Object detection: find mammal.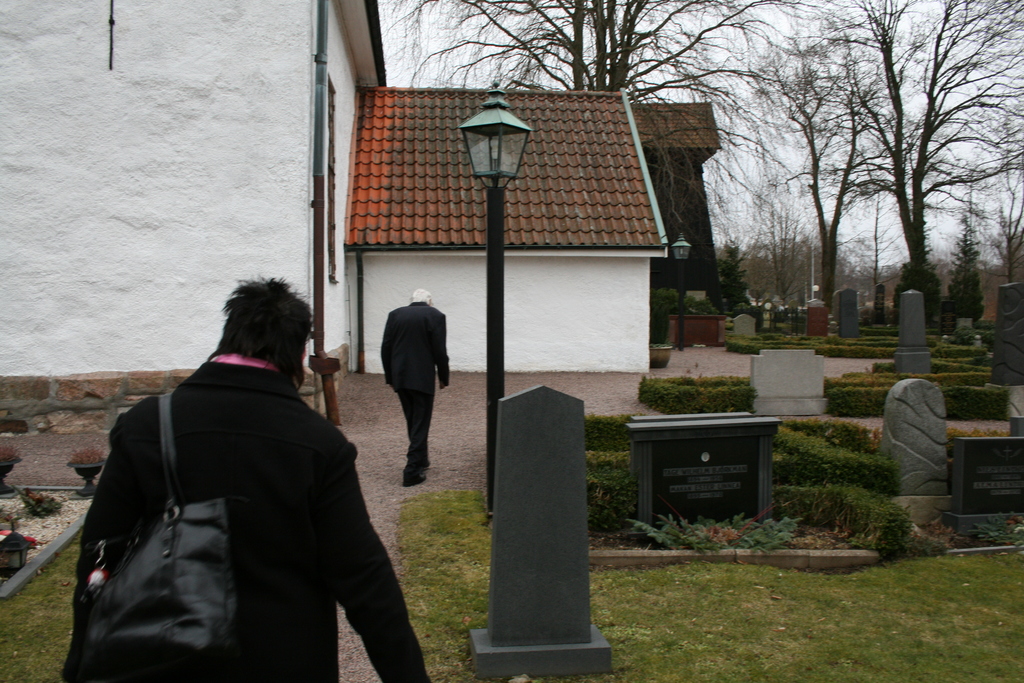
[58,272,435,682].
